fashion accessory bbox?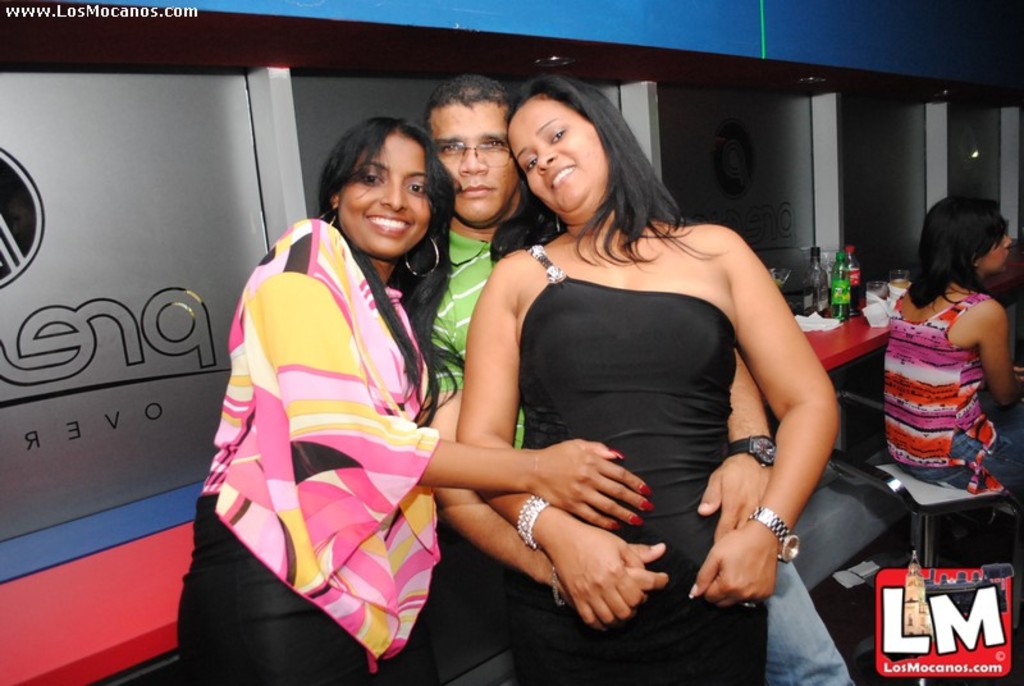
bbox(549, 563, 570, 608)
